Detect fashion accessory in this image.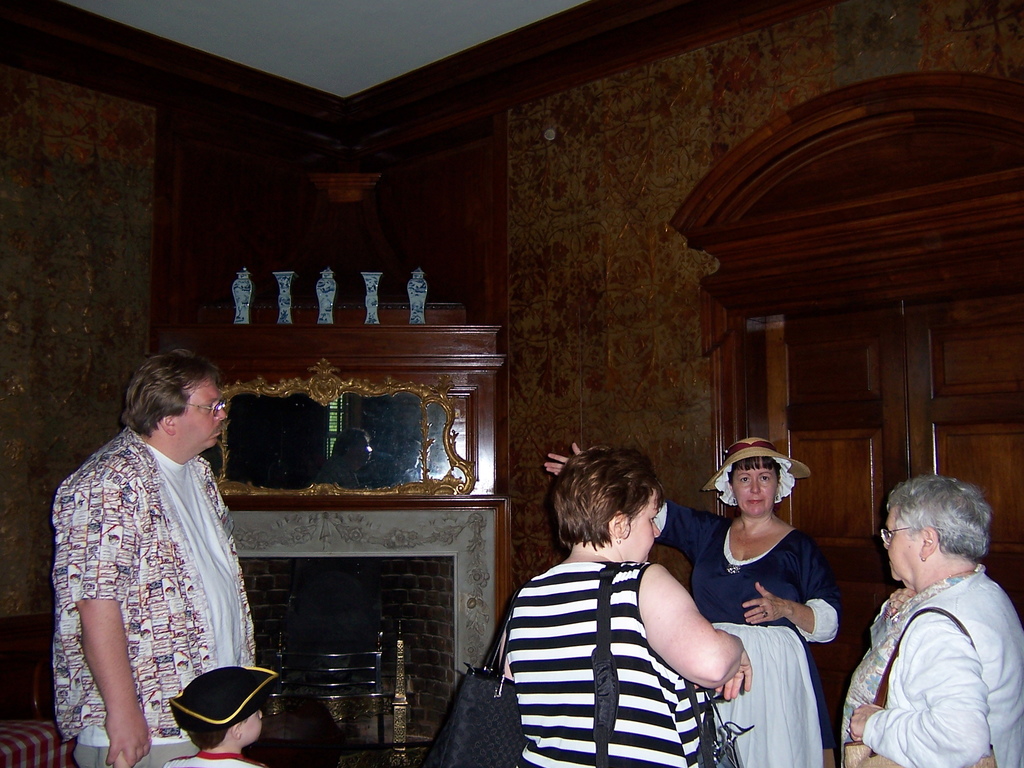
Detection: [left=713, top=457, right=796, bottom=511].
